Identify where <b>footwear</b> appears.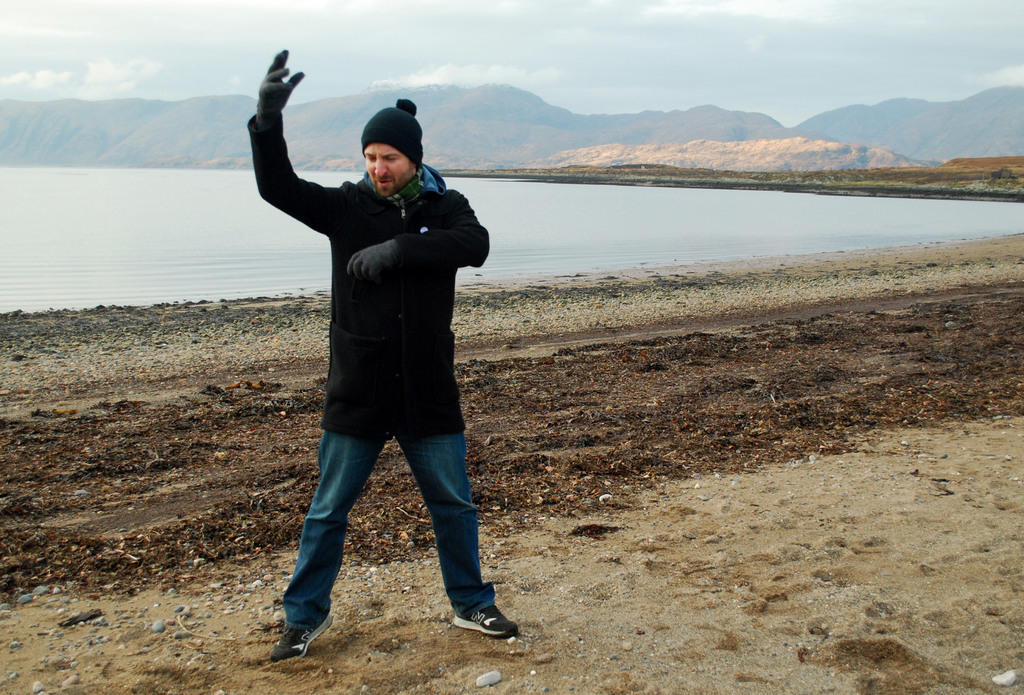
Appears at bbox=[448, 602, 517, 641].
